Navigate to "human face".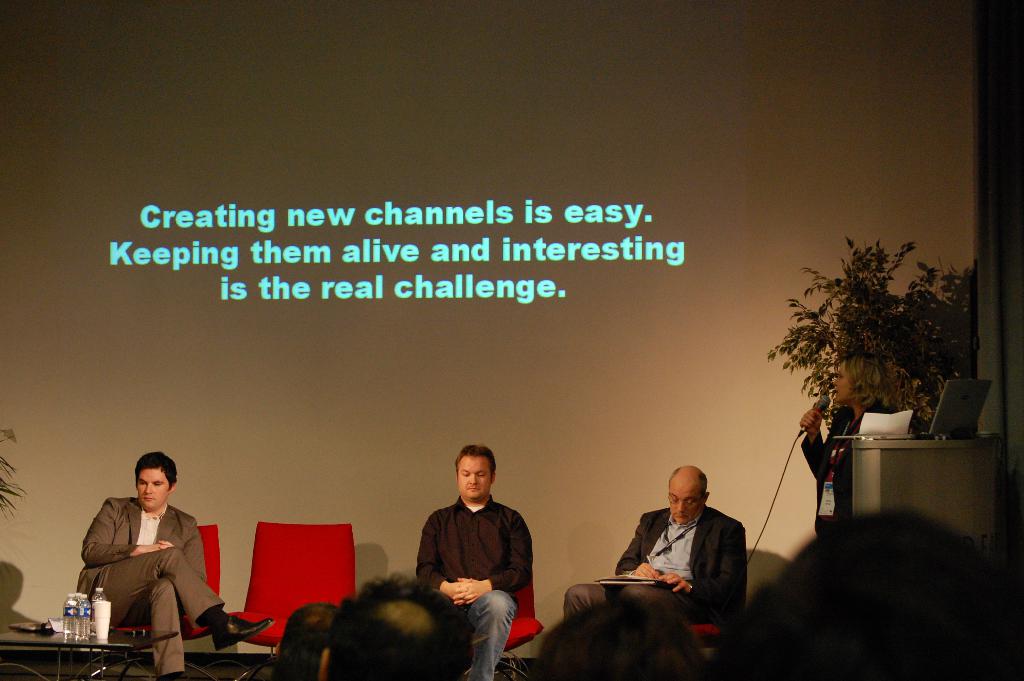
Navigation target: detection(136, 466, 169, 514).
